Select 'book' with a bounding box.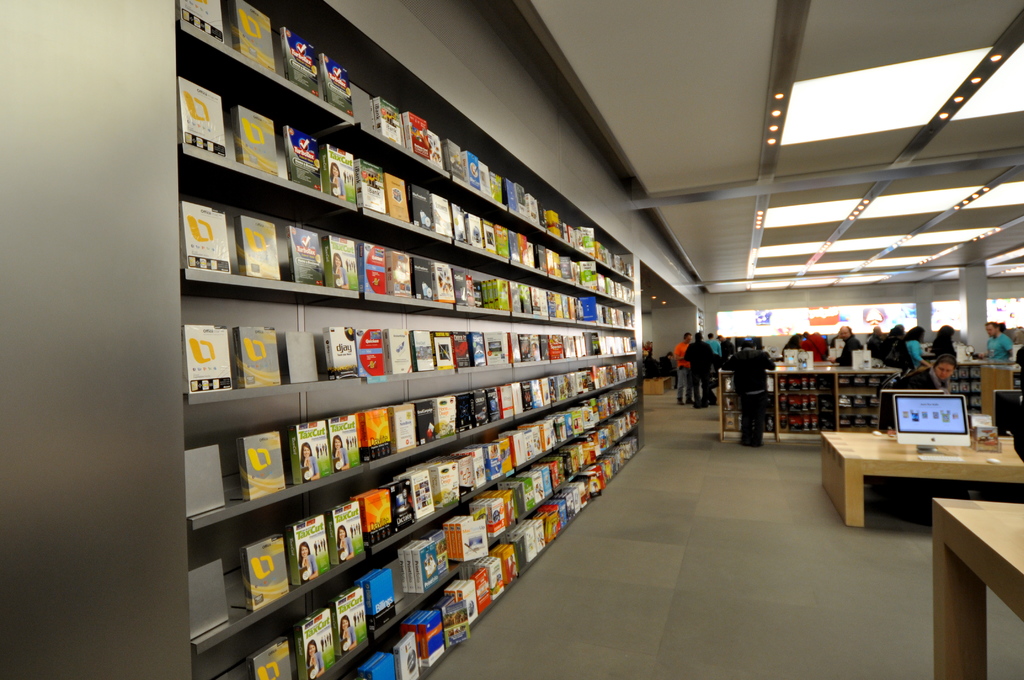
<box>554,253,565,279</box>.
